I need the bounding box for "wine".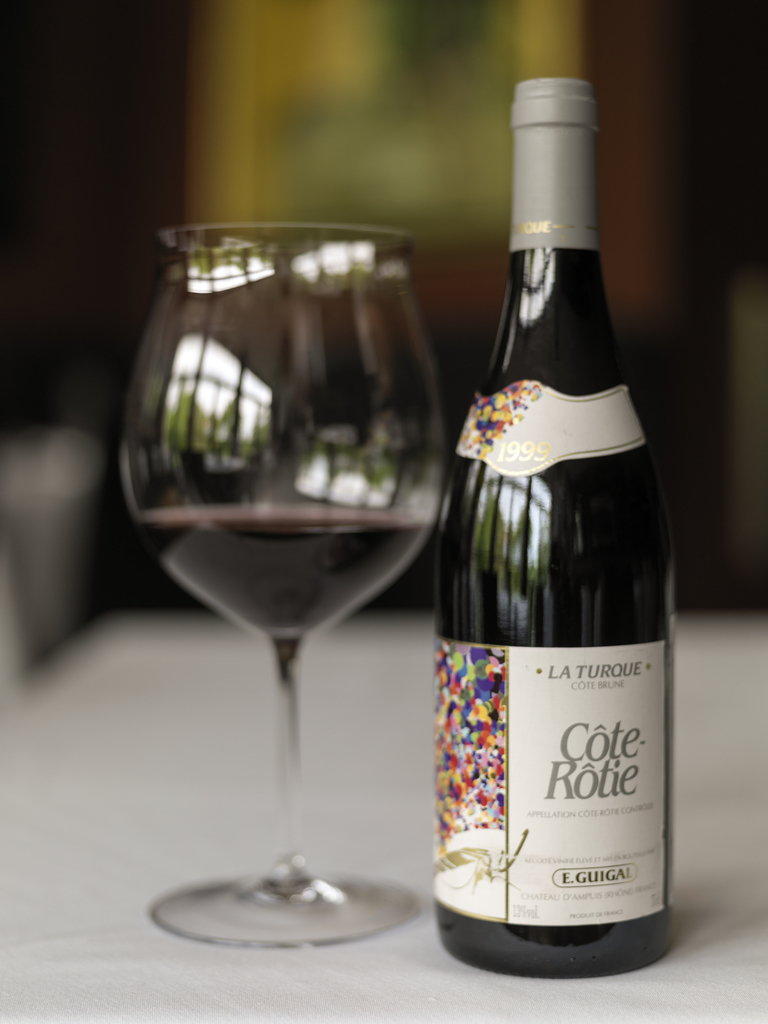
Here it is: (438,70,676,979).
